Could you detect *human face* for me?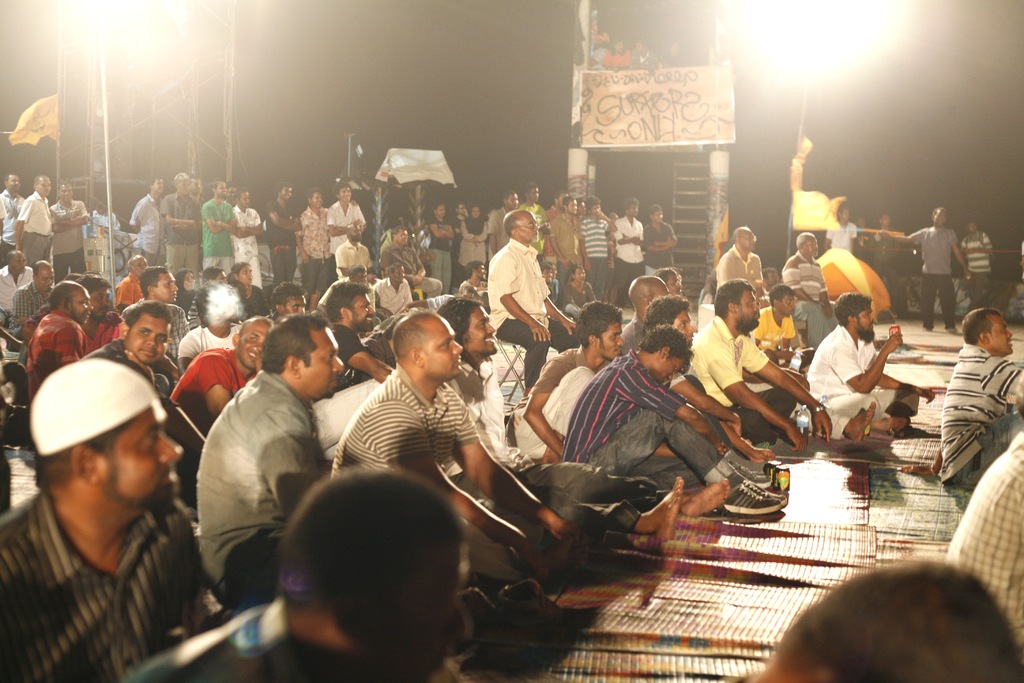
Detection result: <region>767, 269, 777, 285</region>.
